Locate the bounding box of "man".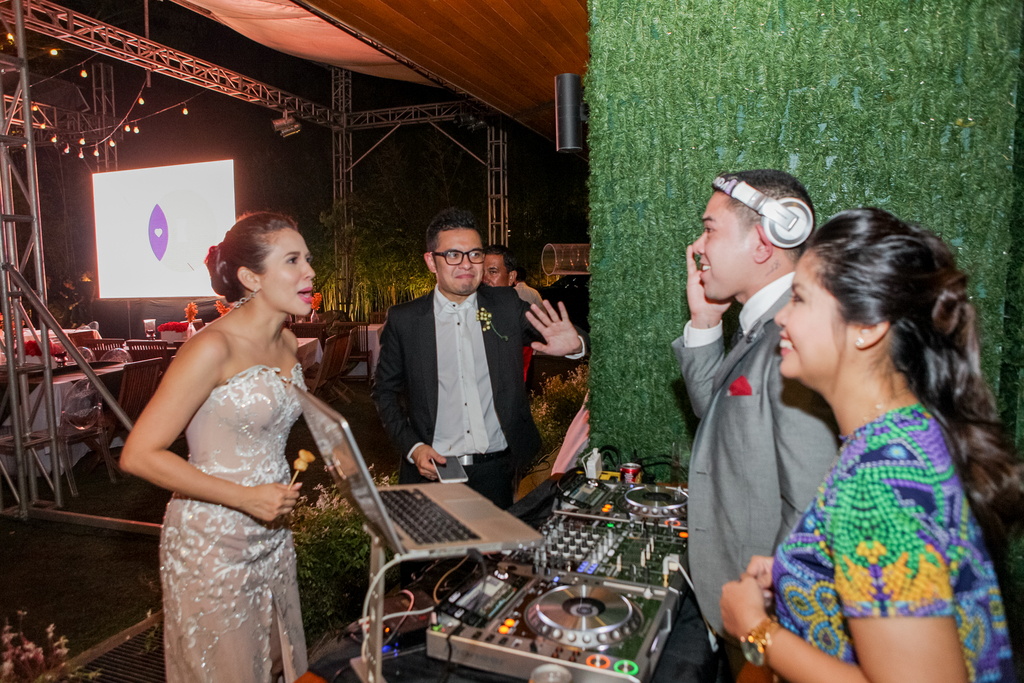
Bounding box: (673, 170, 842, 682).
